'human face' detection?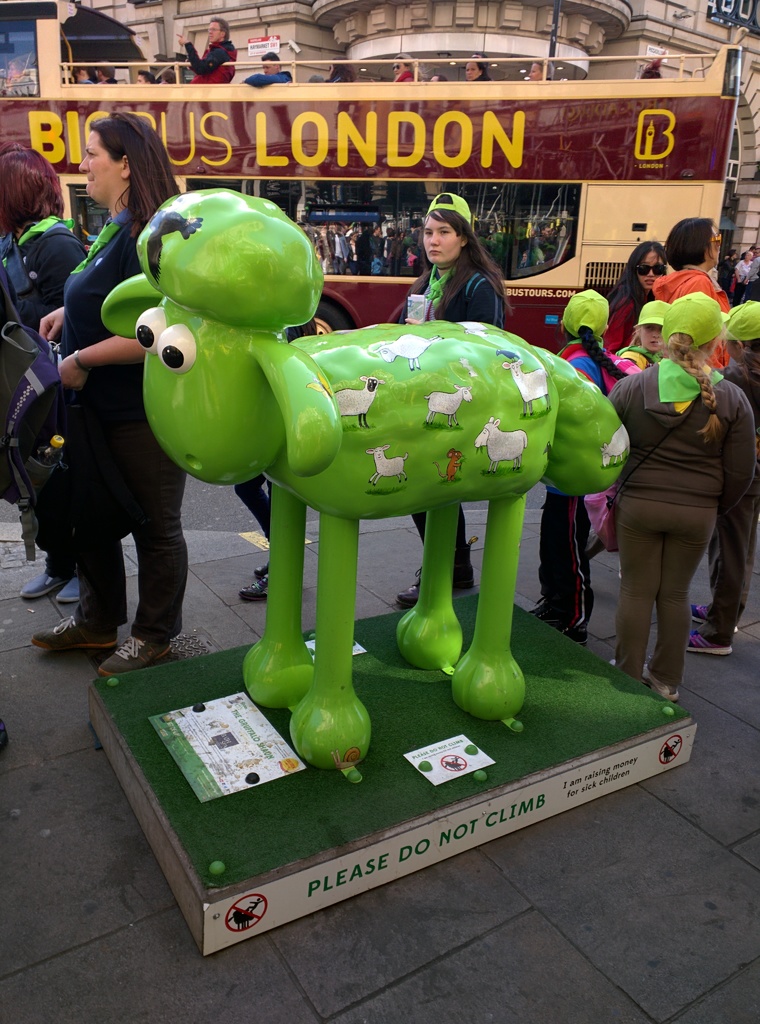
(x1=464, y1=63, x2=479, y2=79)
